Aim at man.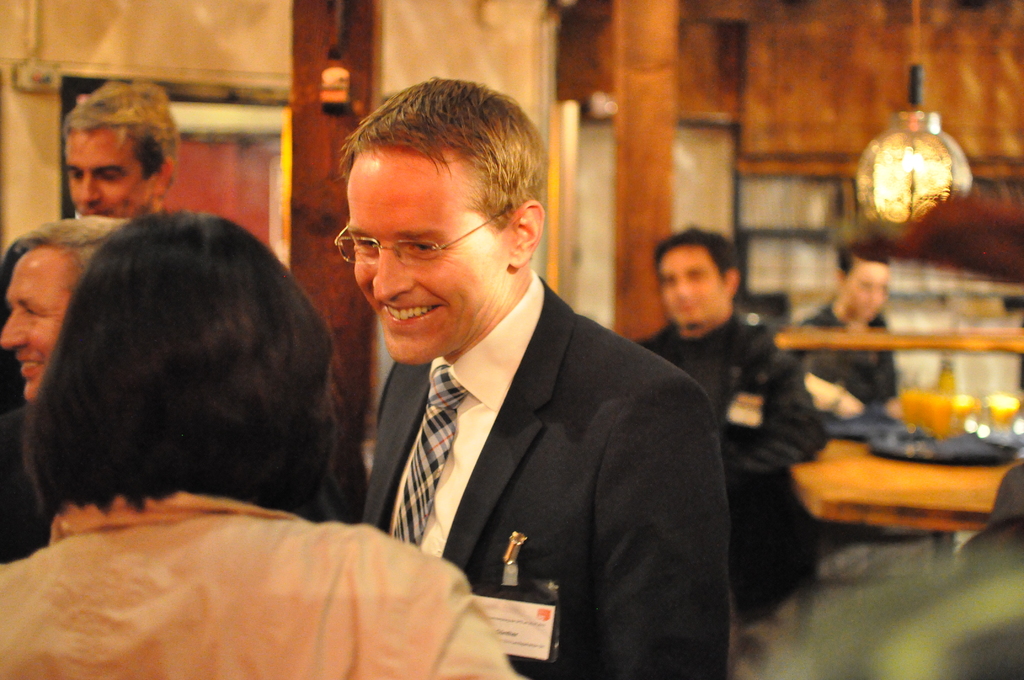
Aimed at (x1=0, y1=79, x2=182, y2=565).
